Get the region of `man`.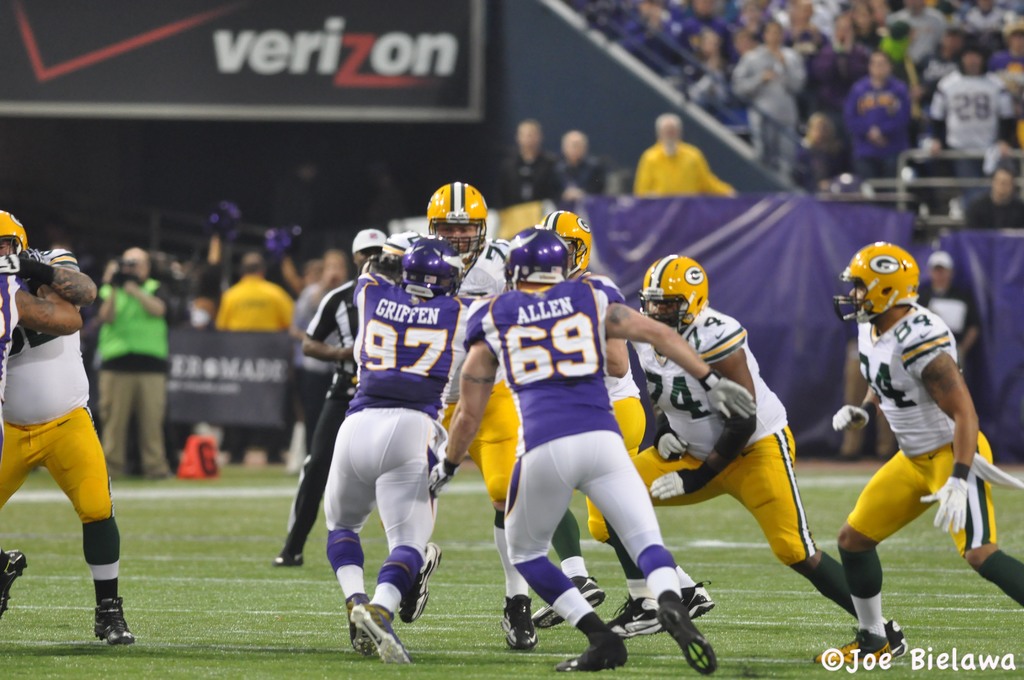
select_region(586, 257, 913, 654).
